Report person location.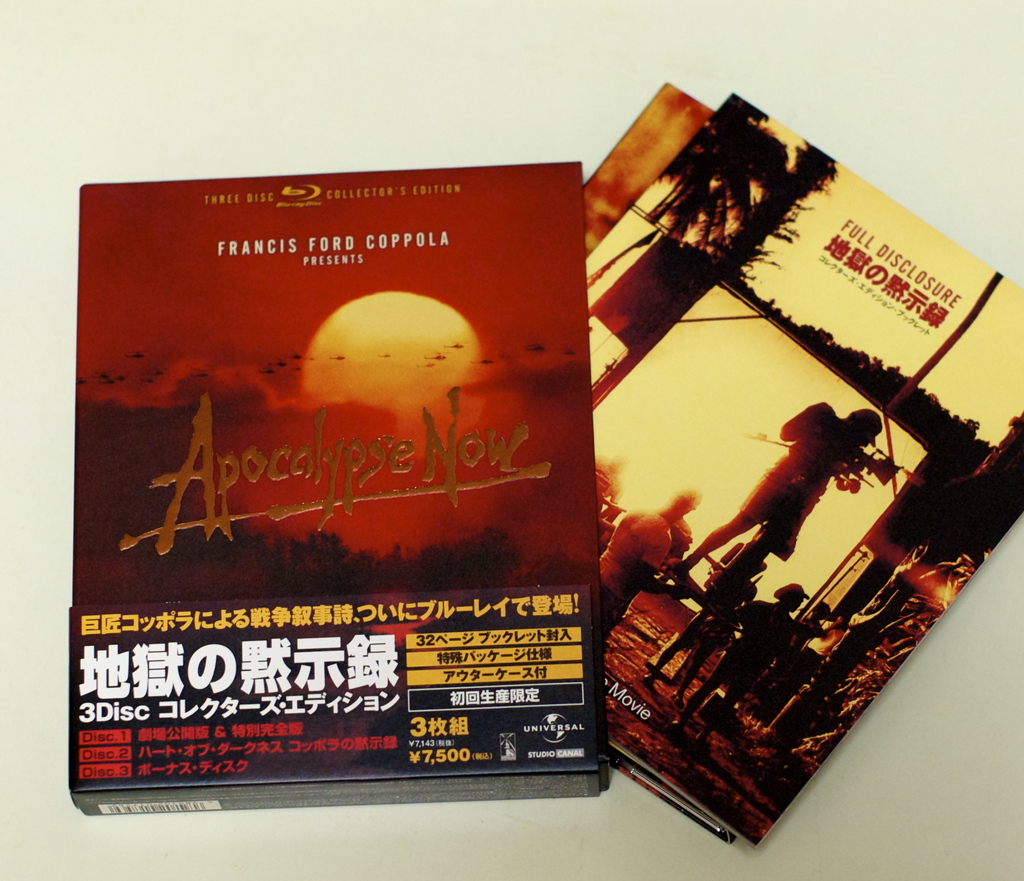
Report: bbox=[599, 489, 687, 644].
